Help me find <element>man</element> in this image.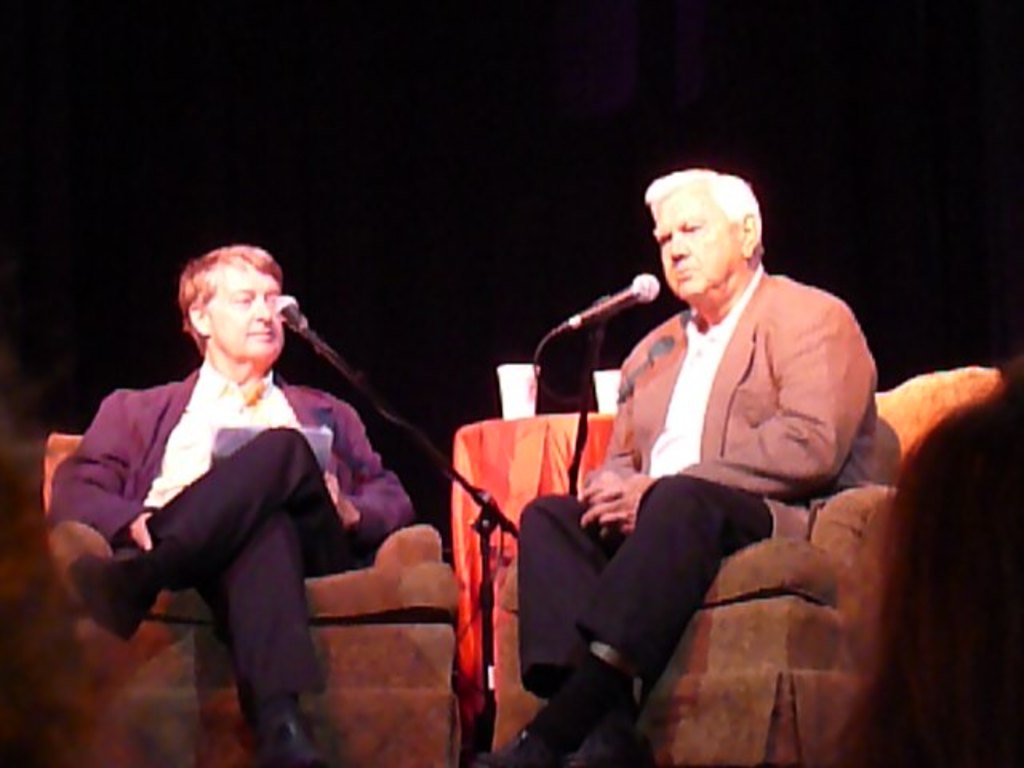
Found it: <bbox>50, 237, 416, 766</bbox>.
